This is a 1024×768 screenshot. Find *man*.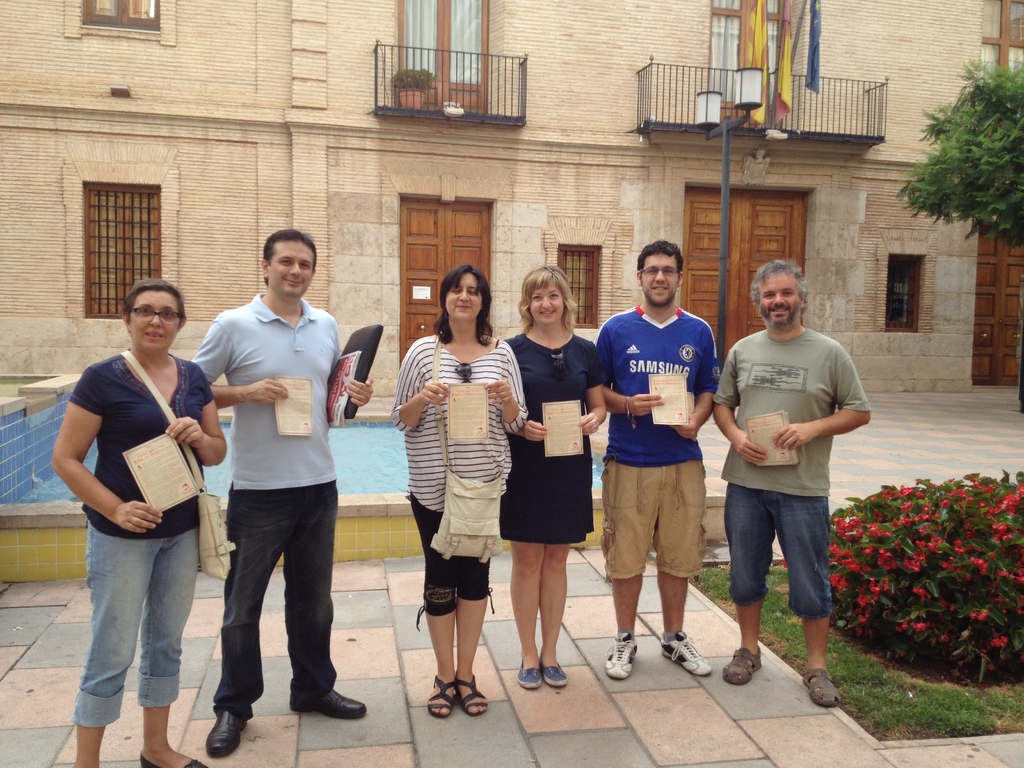
Bounding box: region(591, 241, 720, 676).
